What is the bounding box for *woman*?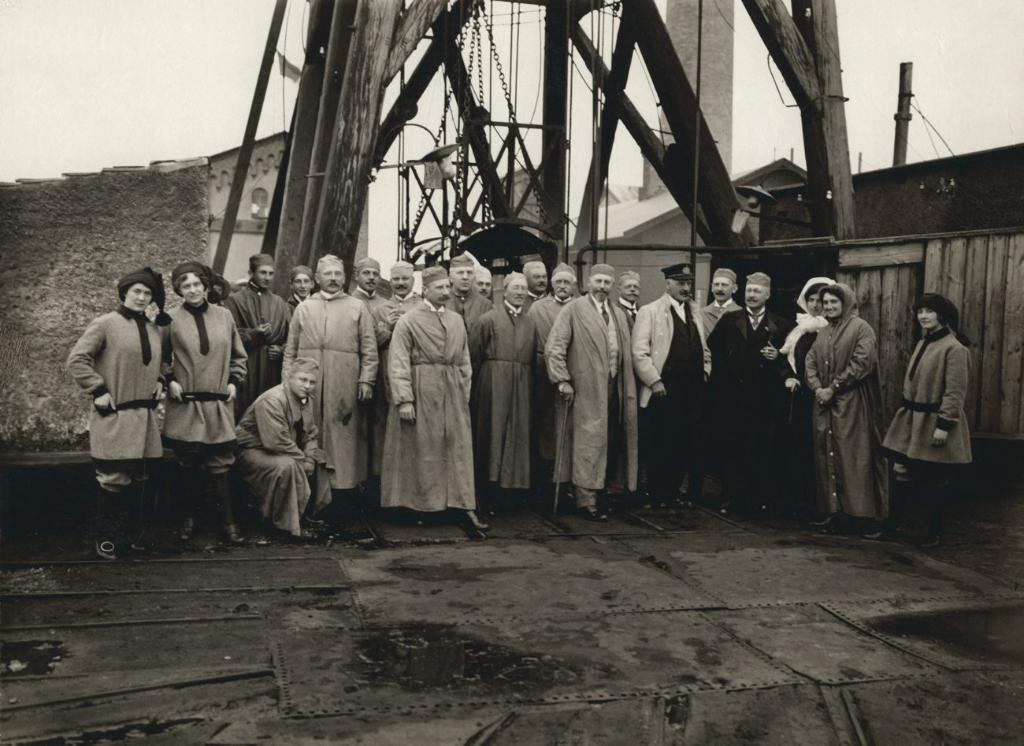
880, 295, 974, 548.
